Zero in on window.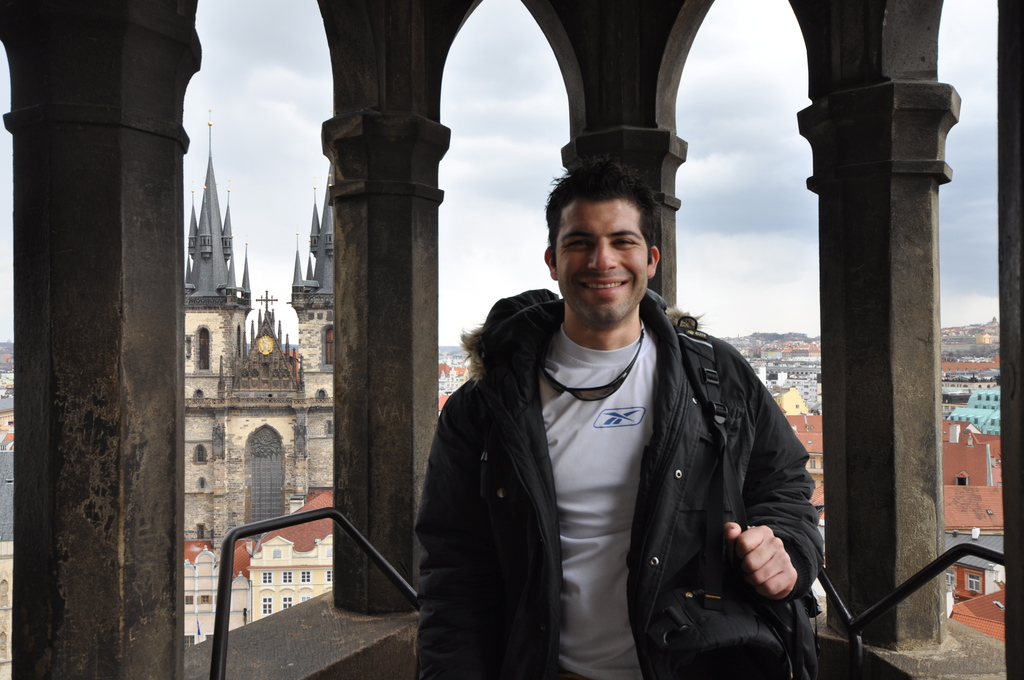
Zeroed in: Rect(986, 505, 996, 516).
